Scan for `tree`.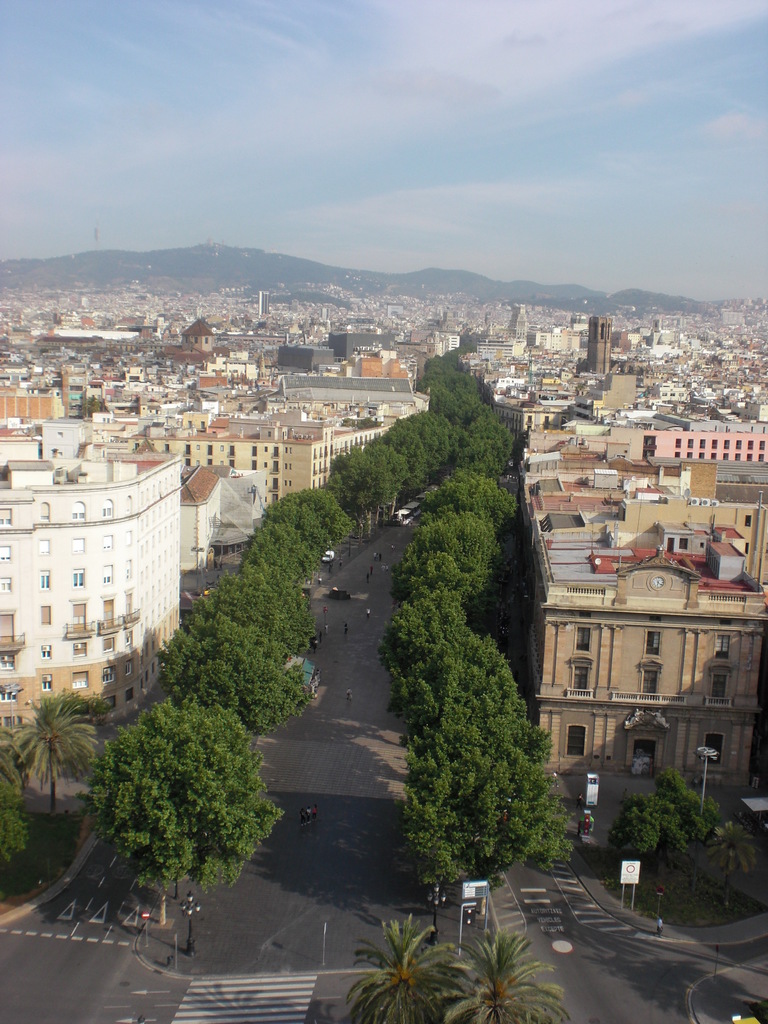
Scan result: box(407, 640, 556, 741).
